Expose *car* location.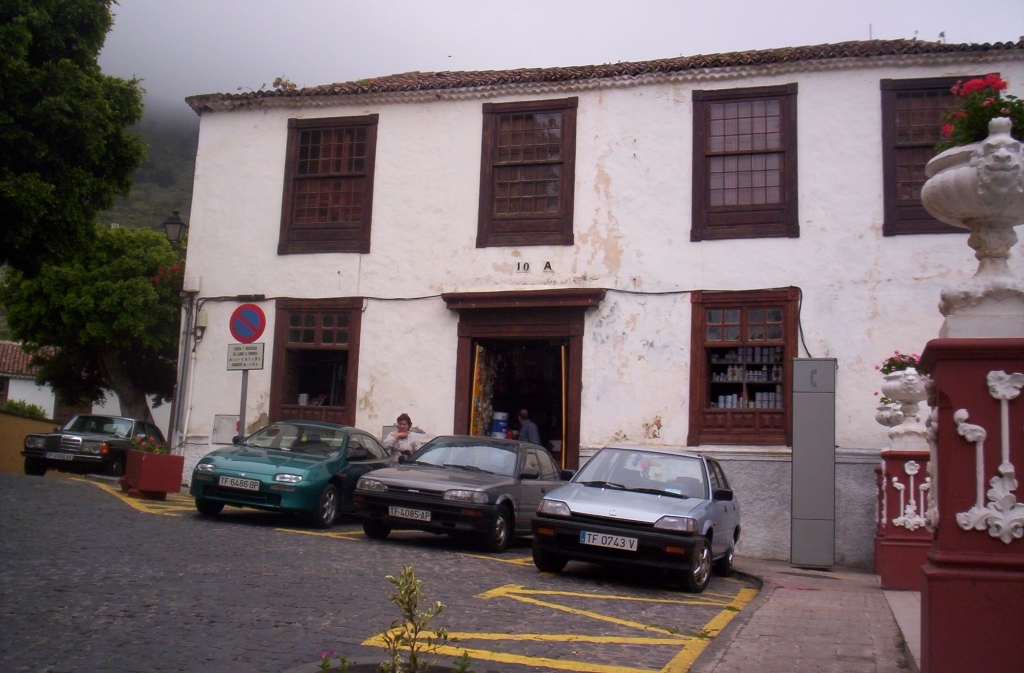
Exposed at <box>14,410,170,478</box>.
